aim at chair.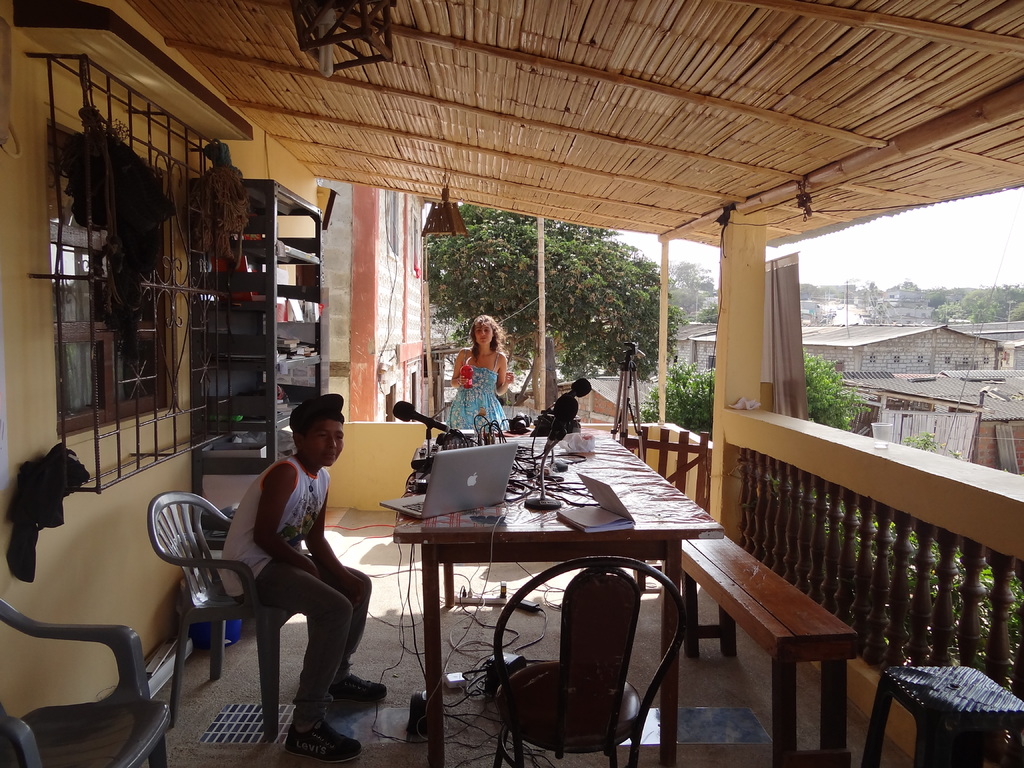
Aimed at locate(488, 553, 692, 767).
